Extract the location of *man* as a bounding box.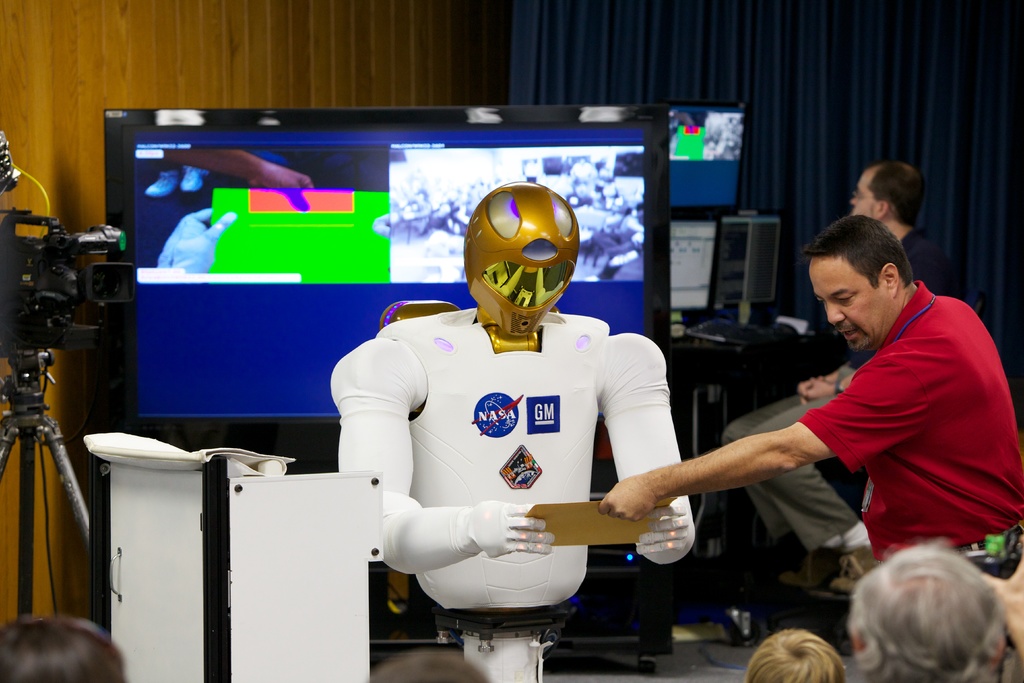
bbox=[840, 545, 1014, 682].
